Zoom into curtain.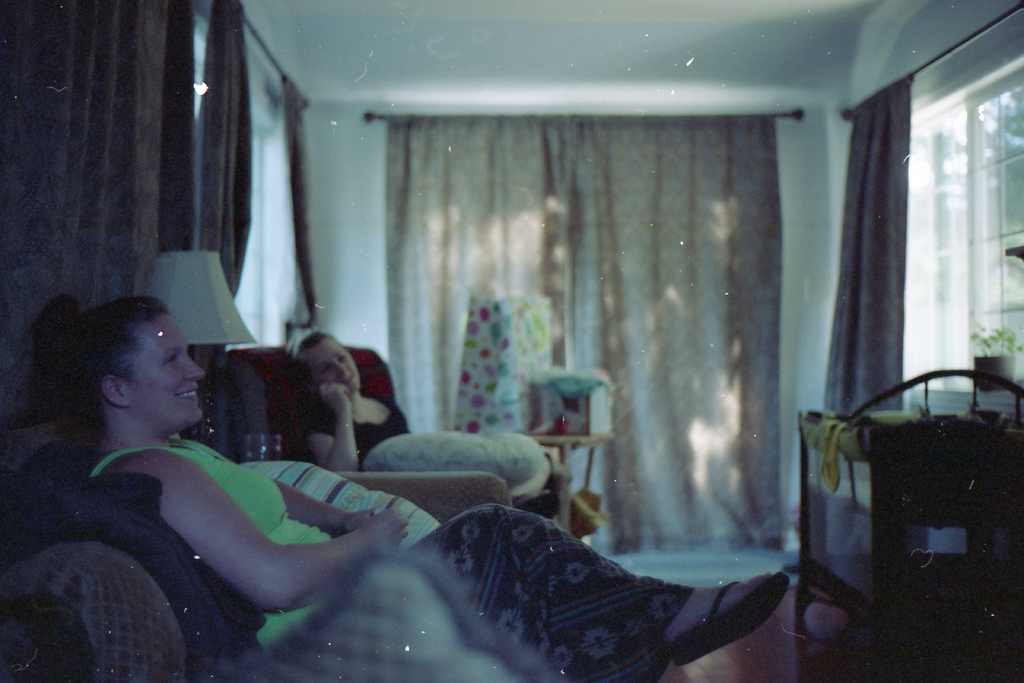
Zoom target: 210, 0, 253, 287.
